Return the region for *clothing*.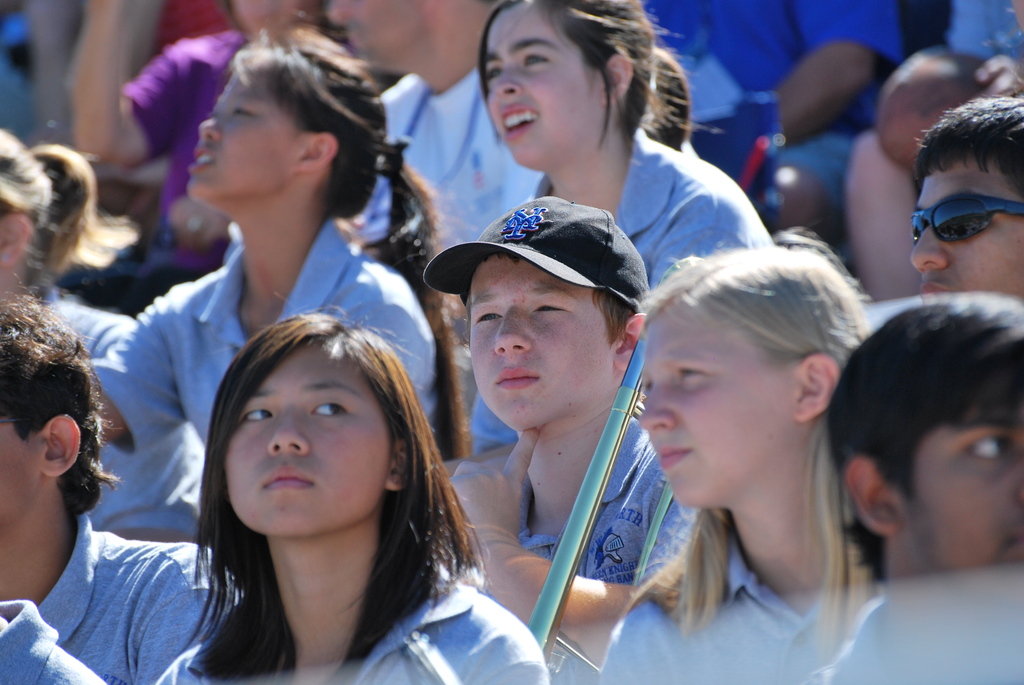
crop(36, 510, 244, 684).
